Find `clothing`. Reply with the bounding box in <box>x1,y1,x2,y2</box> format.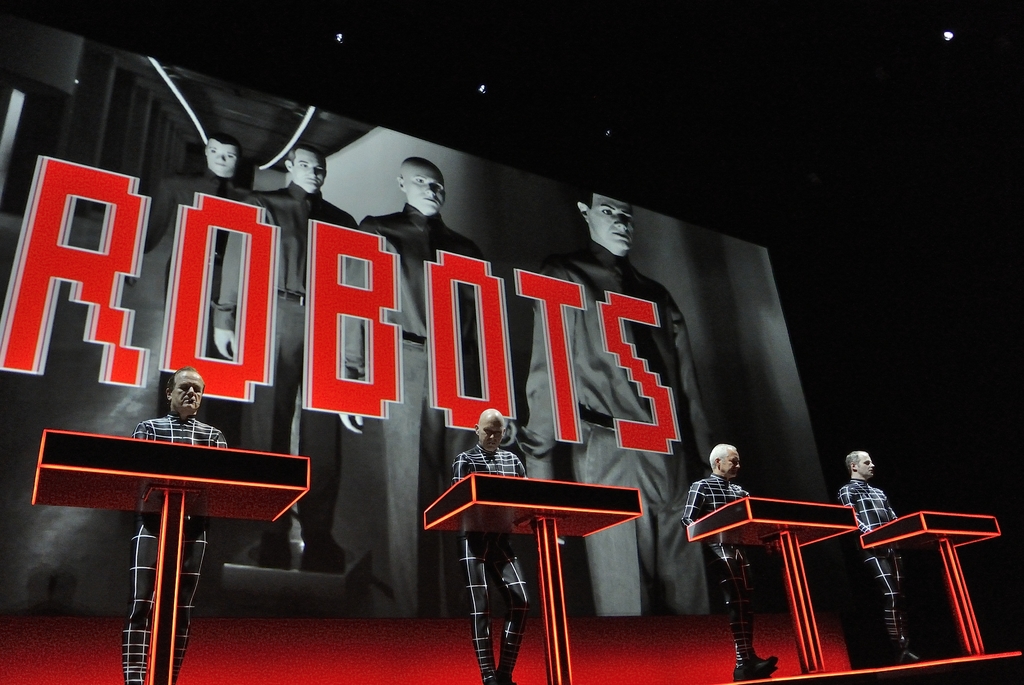
<box>519,242,719,627</box>.
